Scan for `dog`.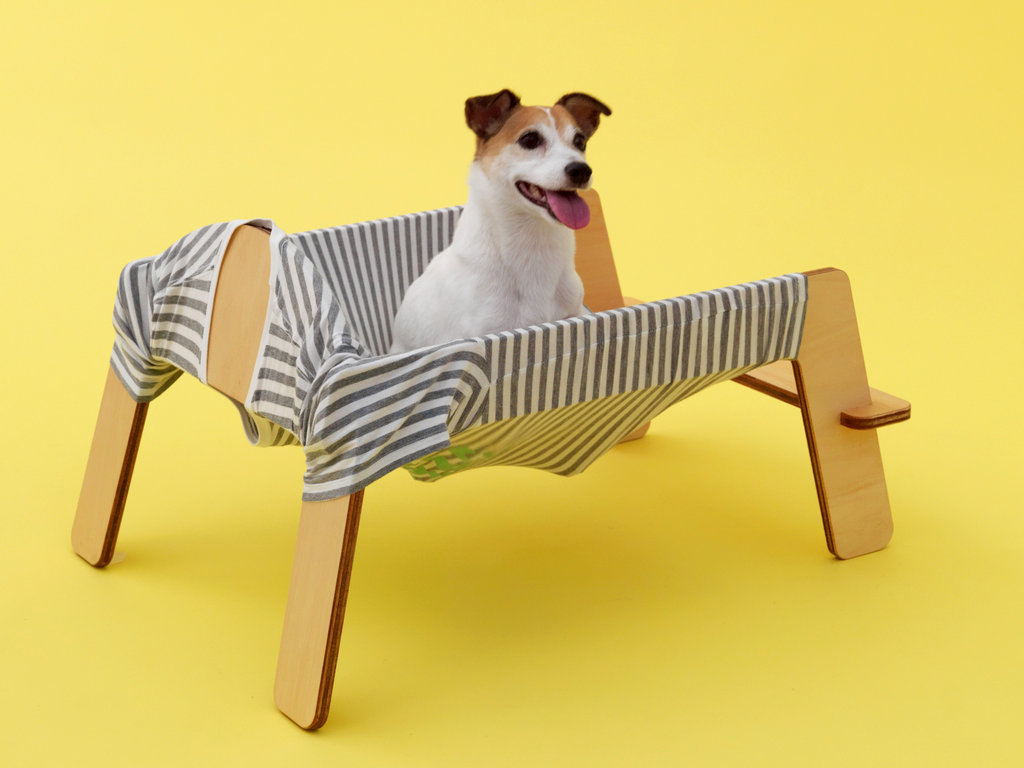
Scan result: (left=386, top=85, right=614, bottom=358).
